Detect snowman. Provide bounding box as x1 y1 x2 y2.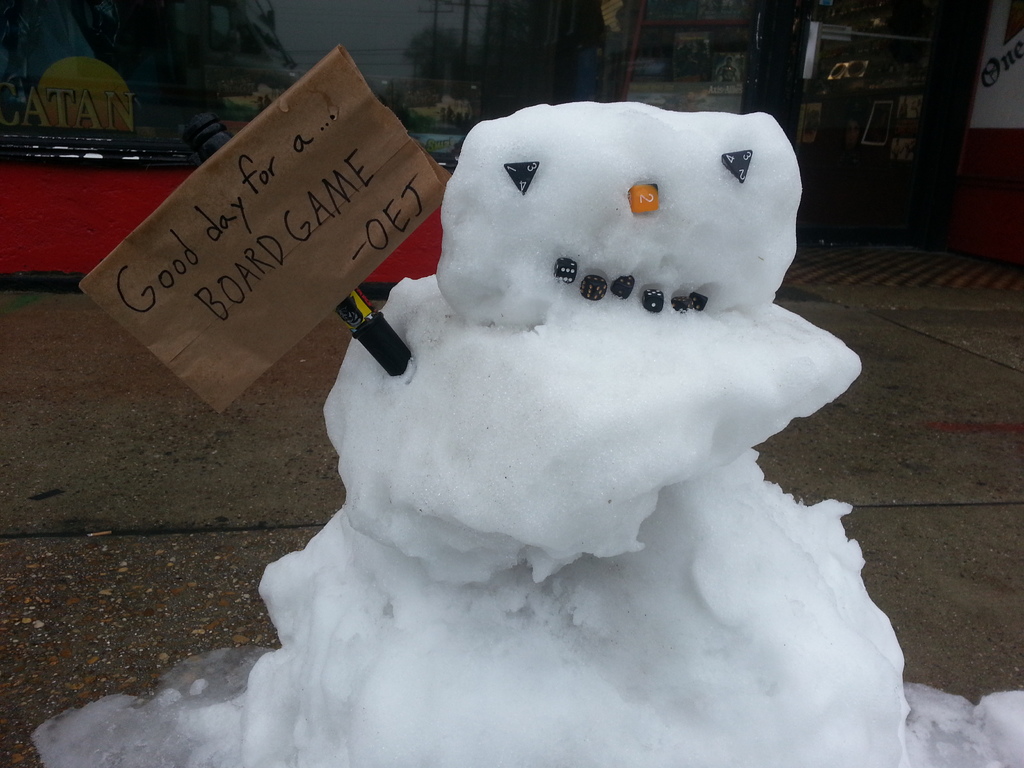
174 96 950 767.
